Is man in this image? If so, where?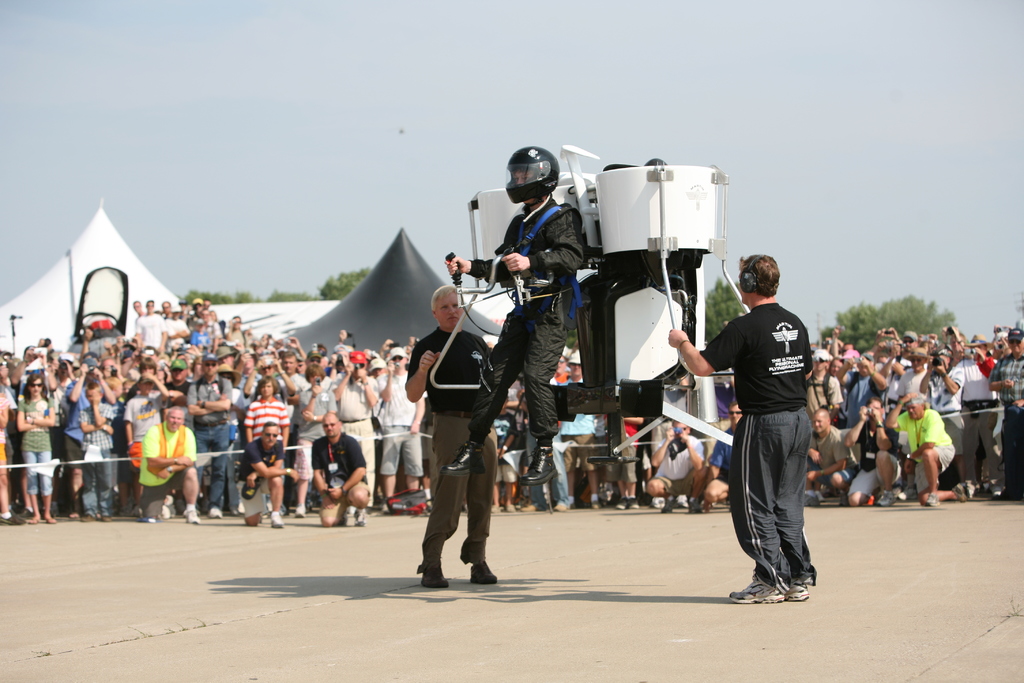
Yes, at x1=451 y1=151 x2=585 y2=468.
